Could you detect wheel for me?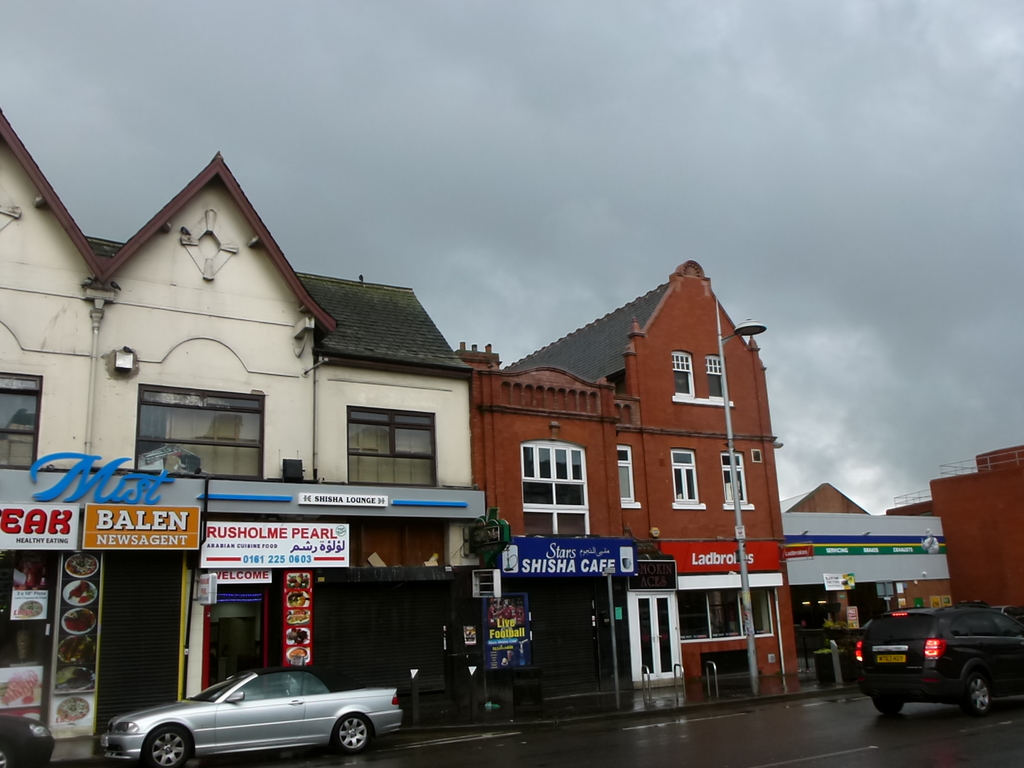
Detection result: (963,670,989,715).
